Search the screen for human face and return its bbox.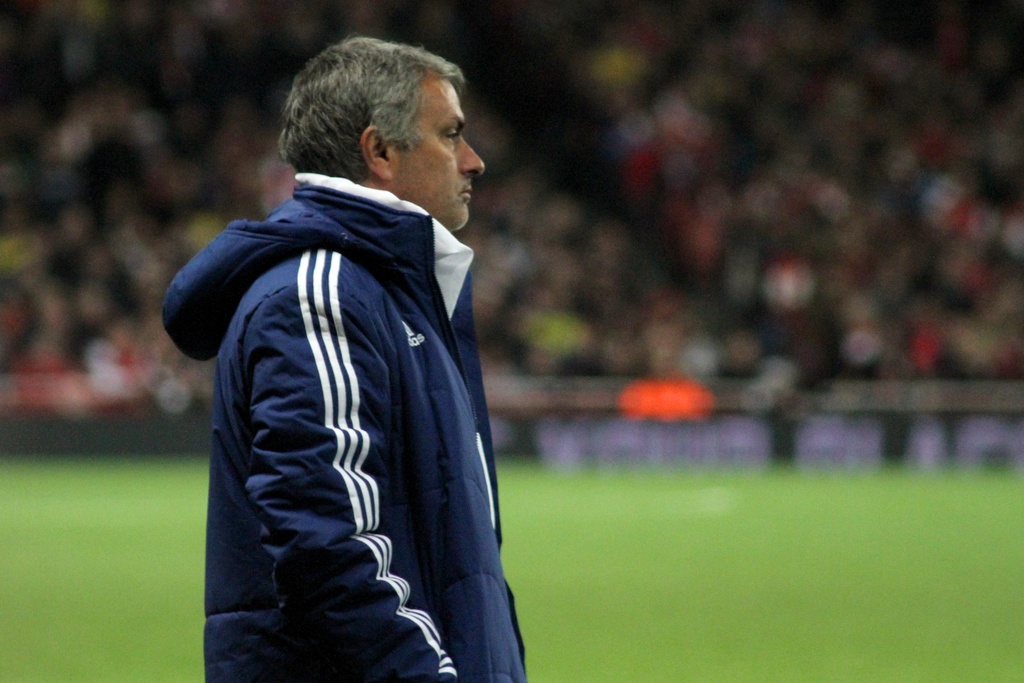
Found: <region>397, 81, 487, 230</region>.
